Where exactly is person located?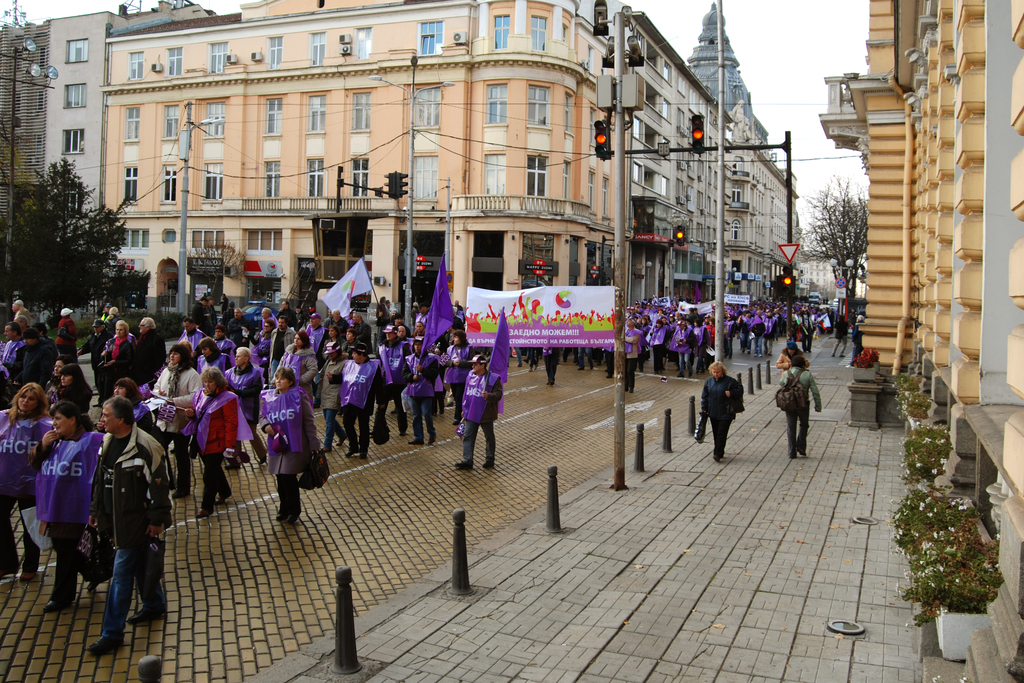
Its bounding box is left=139, top=345, right=207, bottom=498.
